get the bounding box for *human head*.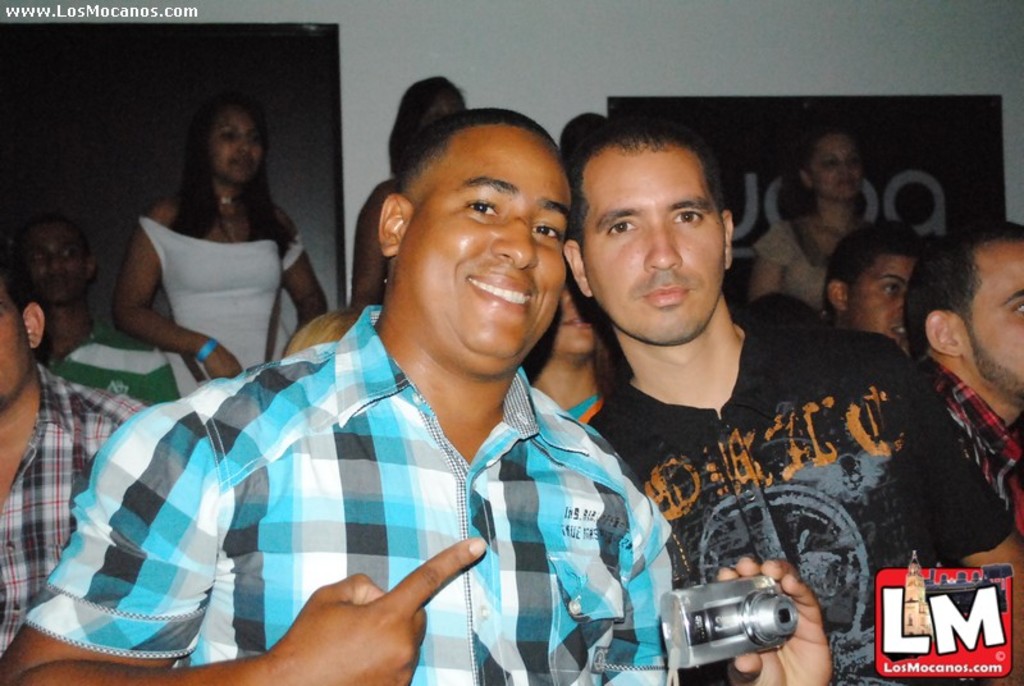
left=526, top=288, right=602, bottom=358.
